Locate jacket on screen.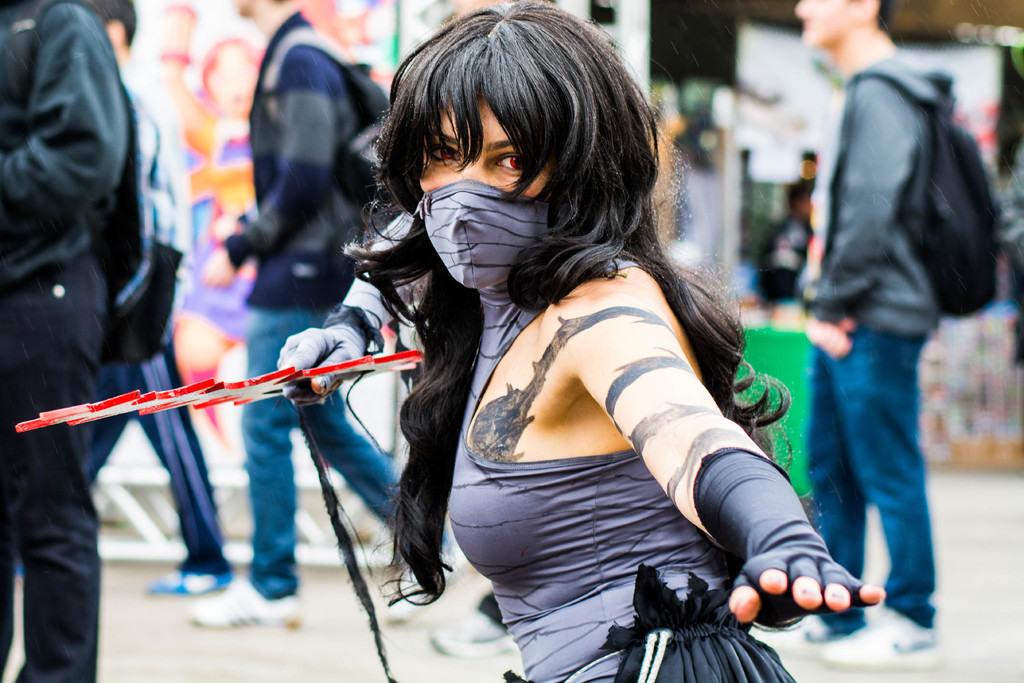
On screen at x1=215, y1=9, x2=376, y2=315.
